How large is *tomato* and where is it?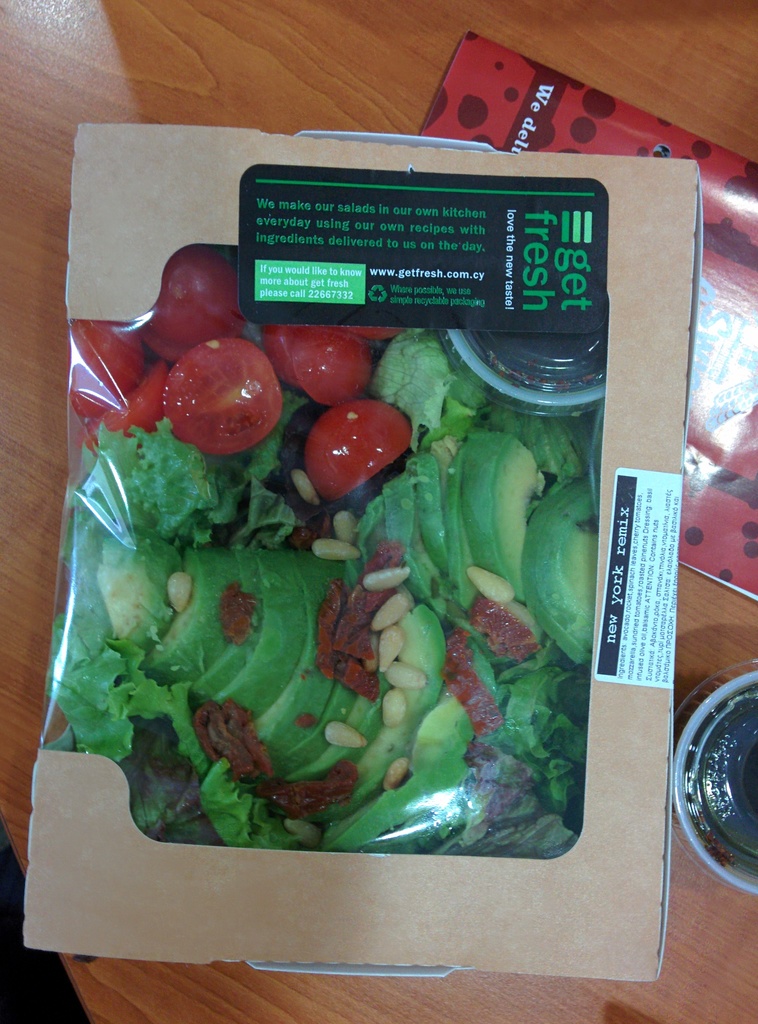
Bounding box: {"x1": 263, "y1": 321, "x2": 364, "y2": 415}.
